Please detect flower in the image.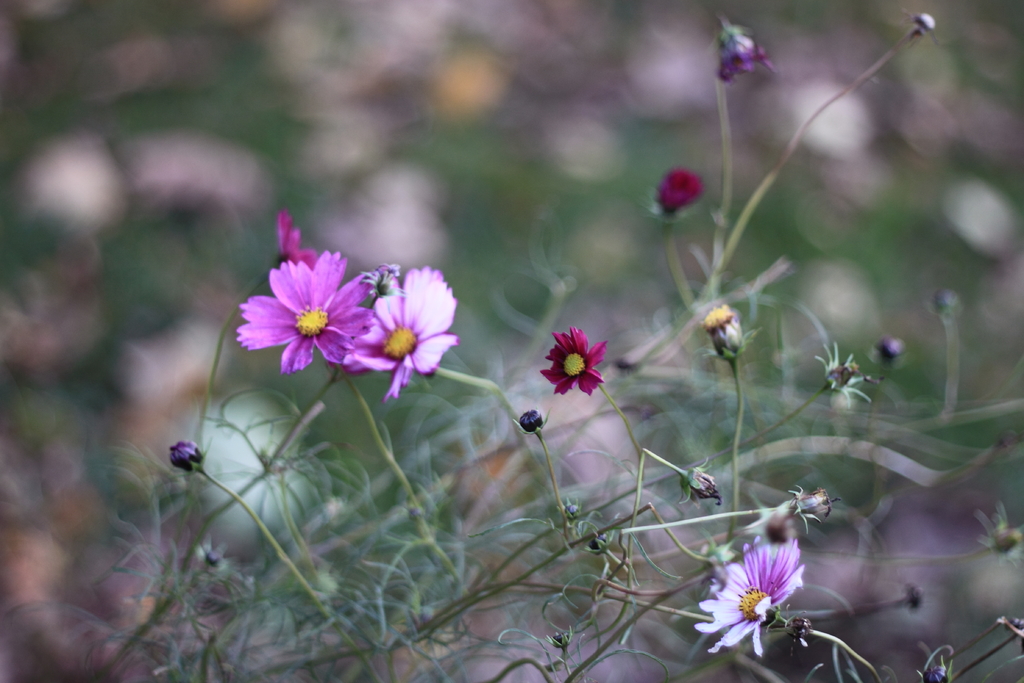
342 267 463 399.
